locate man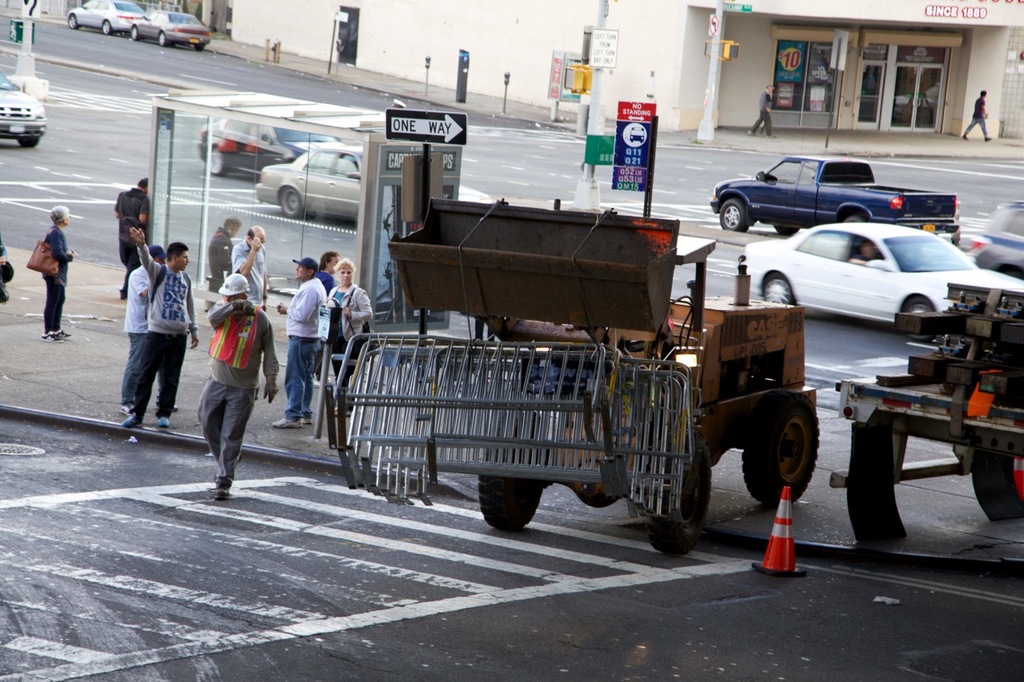
bbox=[270, 257, 325, 426]
